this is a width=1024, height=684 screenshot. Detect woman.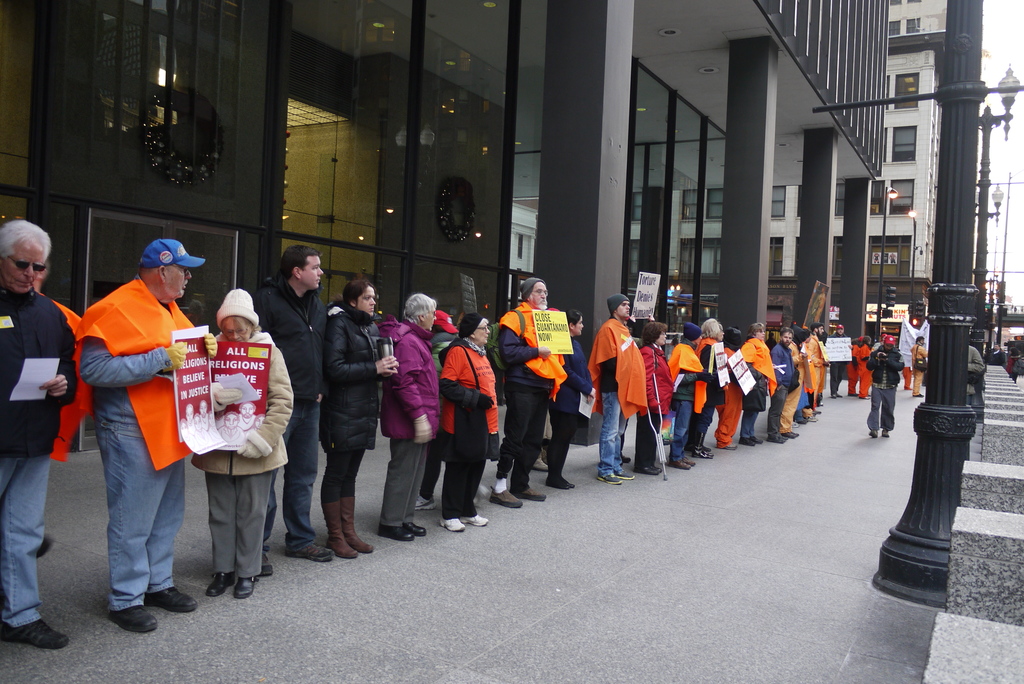
rect(437, 311, 503, 547).
